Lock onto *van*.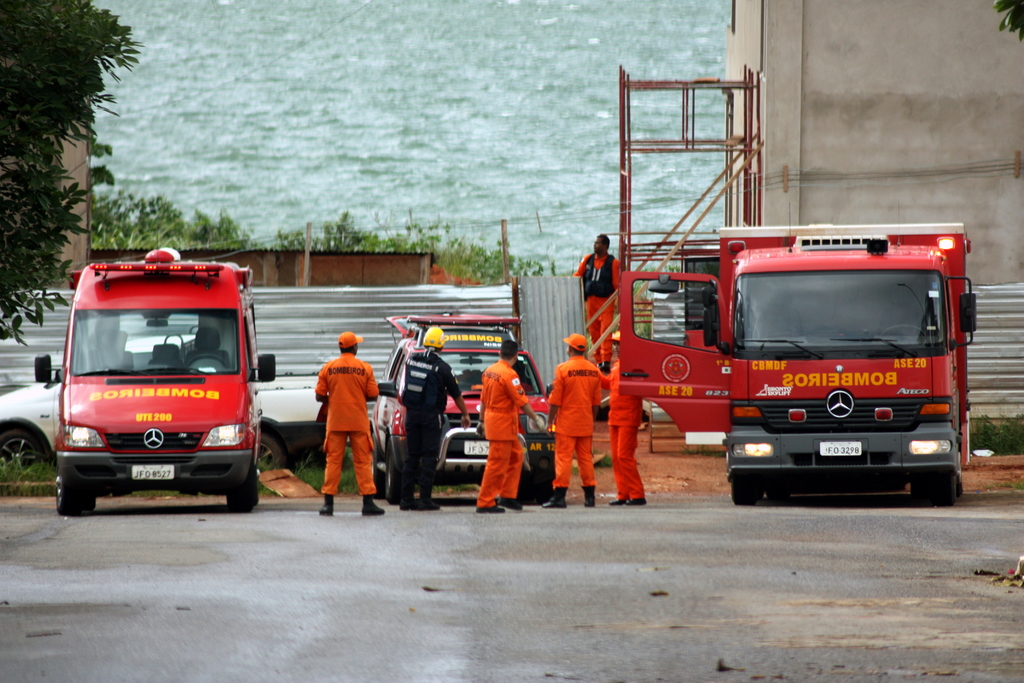
Locked: l=0, t=332, r=320, b=470.
